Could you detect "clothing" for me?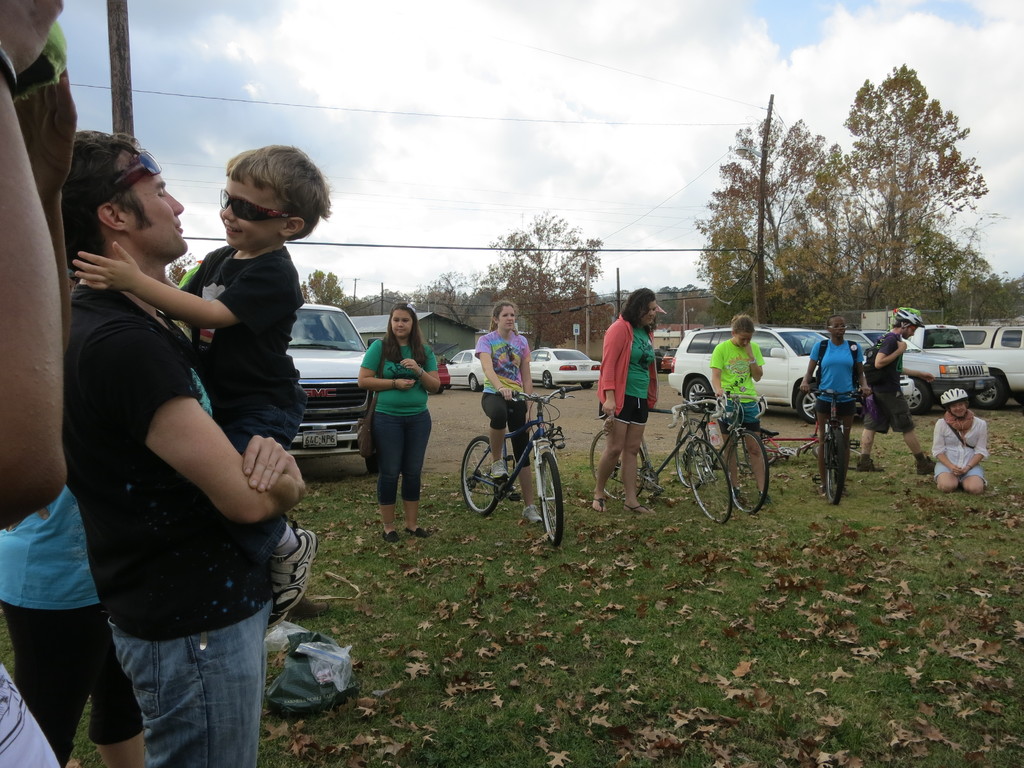
Detection result: 175, 248, 305, 559.
